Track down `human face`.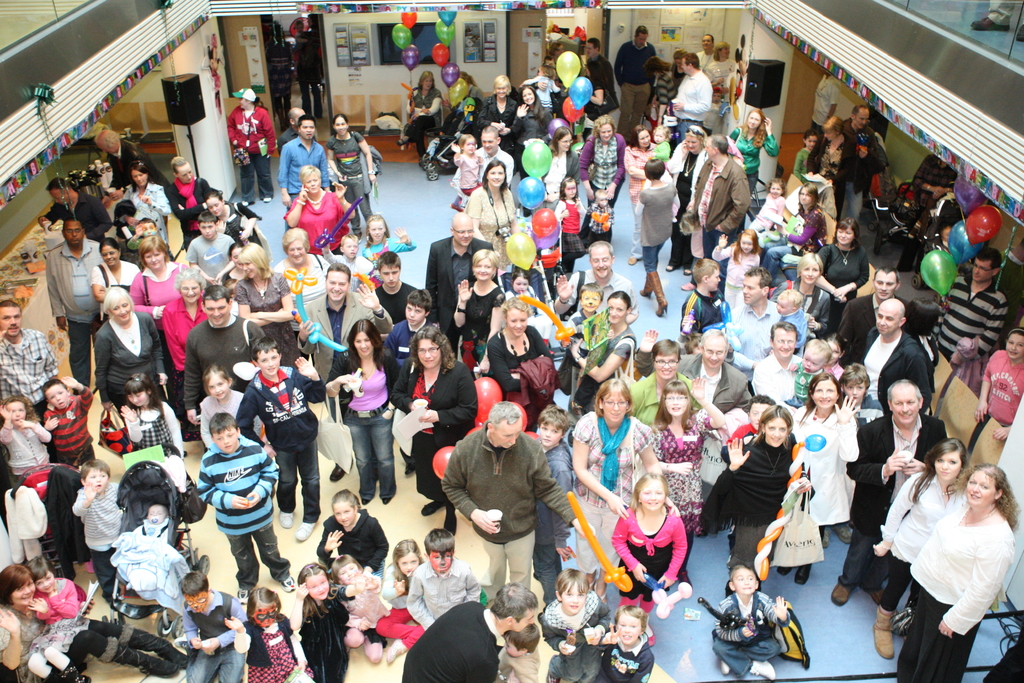
Tracked to left=582, top=288, right=595, bottom=312.
